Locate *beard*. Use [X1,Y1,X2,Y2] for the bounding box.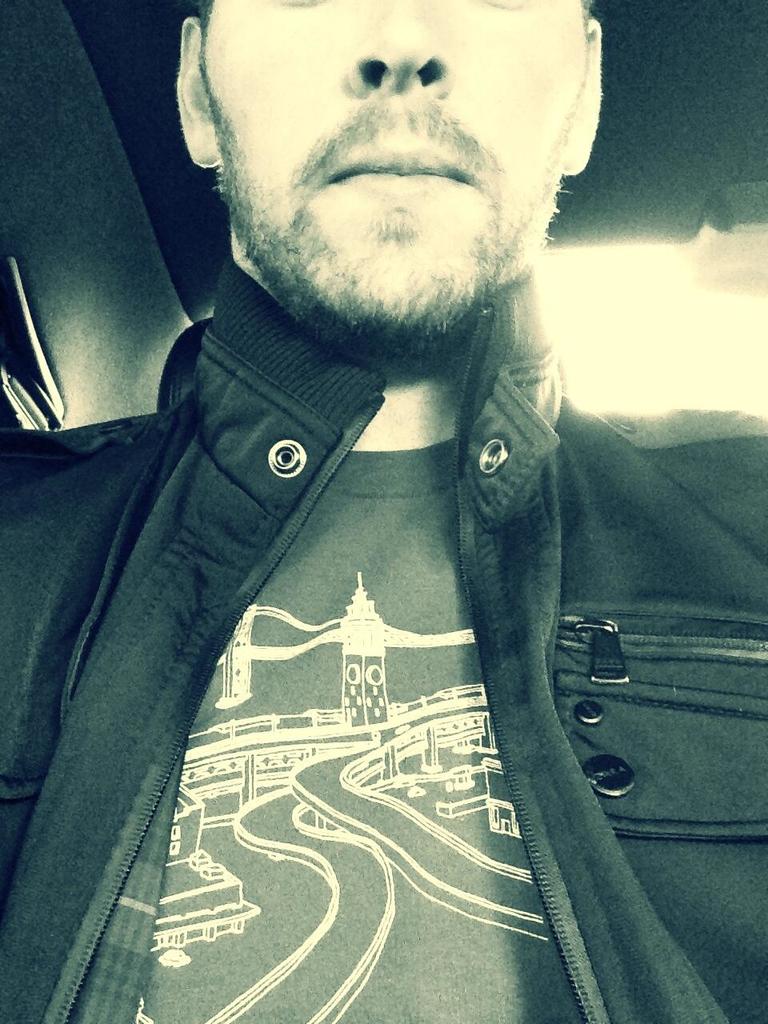
[218,91,601,387].
